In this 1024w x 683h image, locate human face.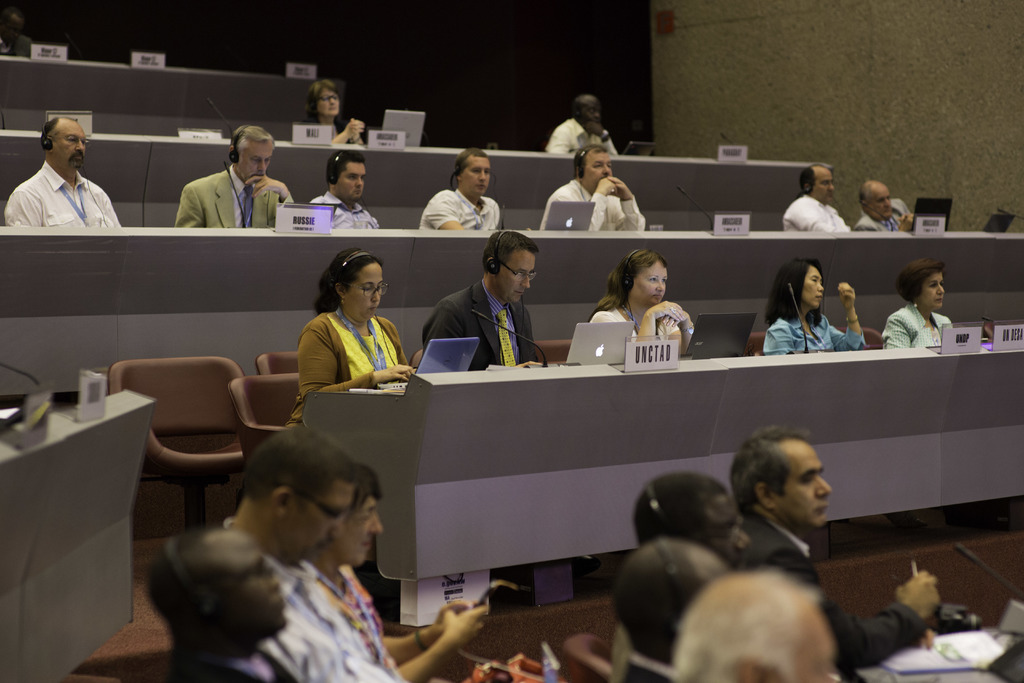
Bounding box: [x1=236, y1=143, x2=276, y2=181].
